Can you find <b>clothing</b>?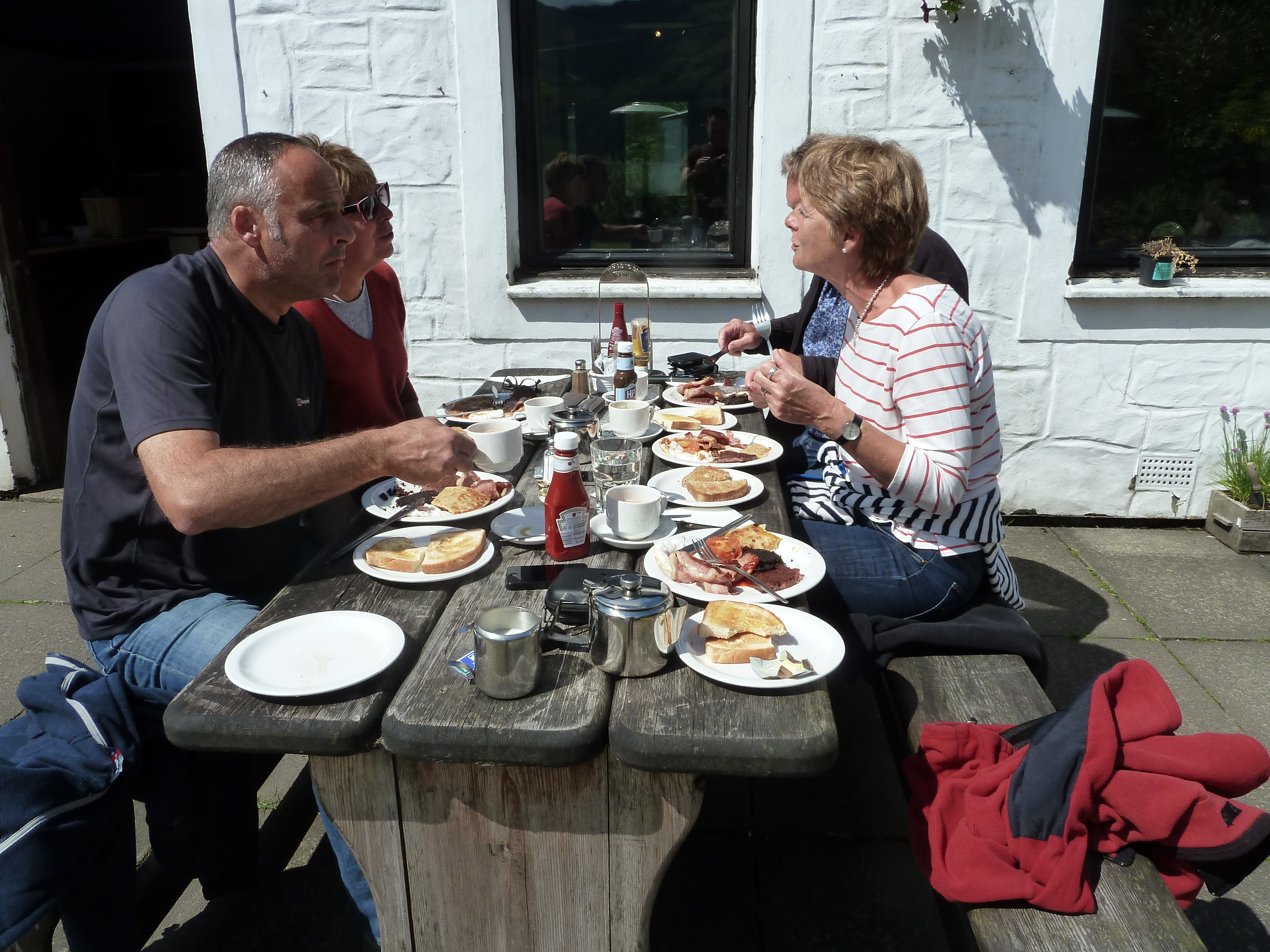
Yes, bounding box: locate(237, 81, 308, 157).
